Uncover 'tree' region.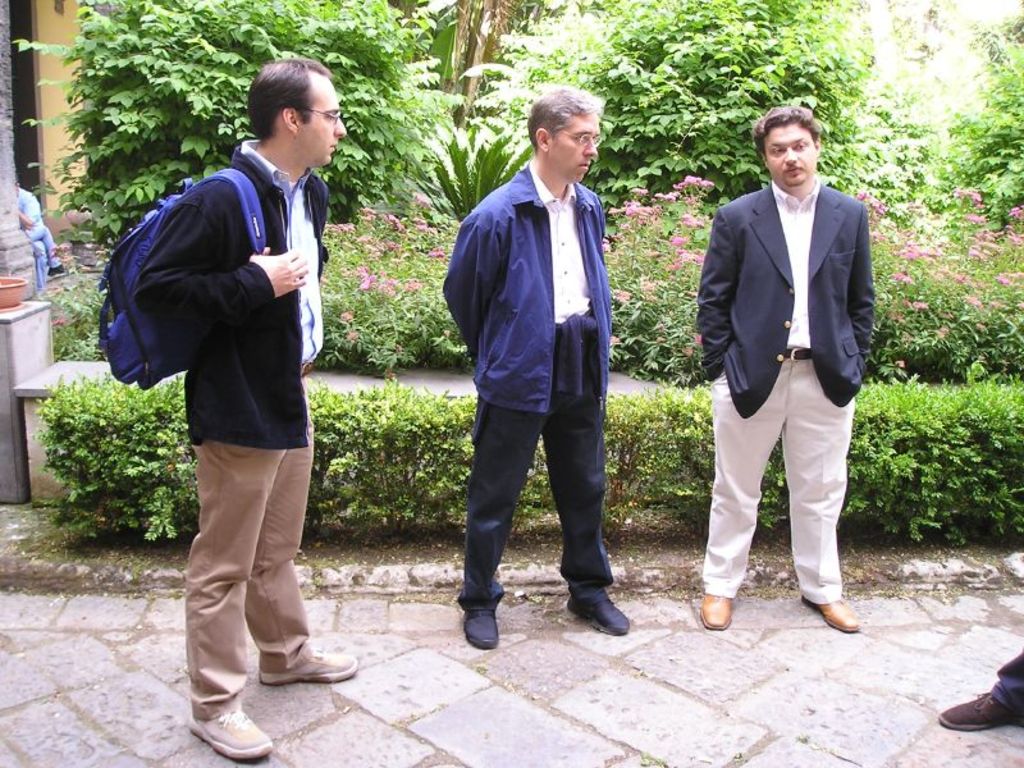
Uncovered: BBox(419, 0, 531, 142).
